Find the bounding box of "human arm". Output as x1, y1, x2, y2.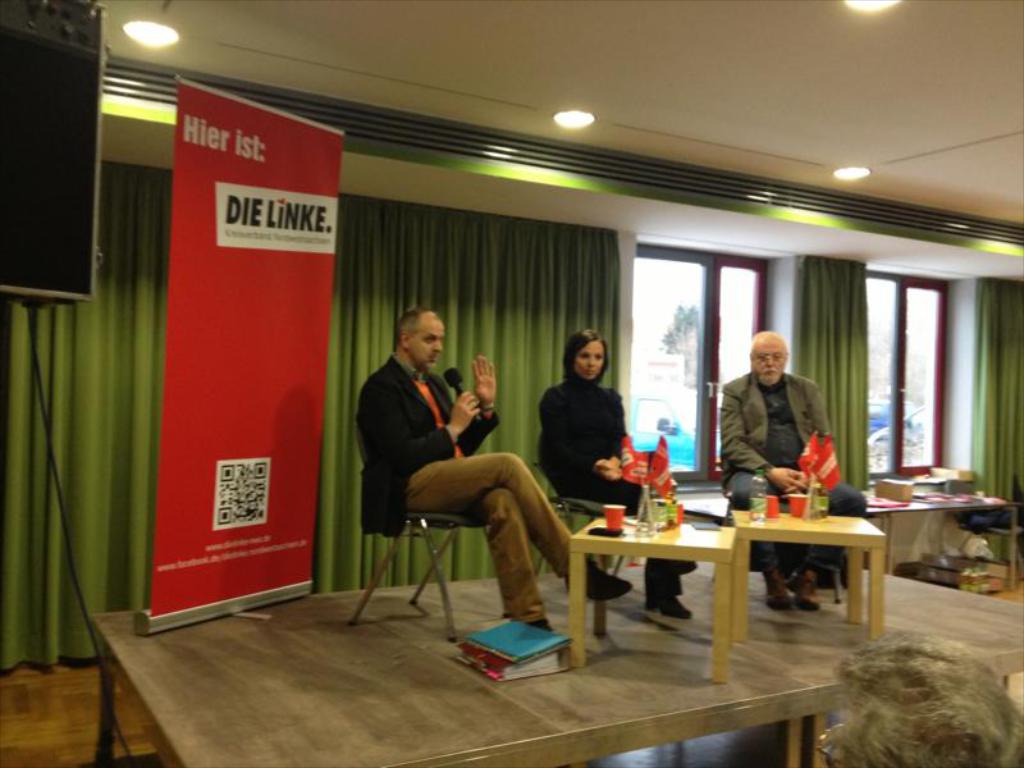
781, 378, 829, 493.
